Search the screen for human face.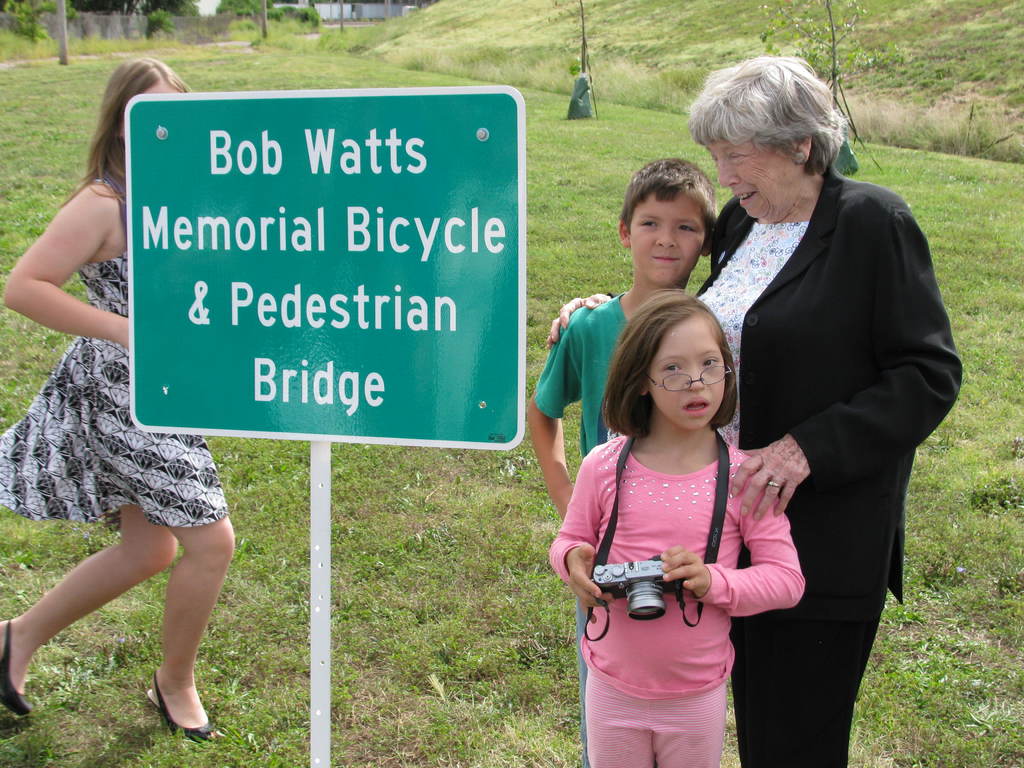
Found at x1=652, y1=311, x2=723, y2=430.
